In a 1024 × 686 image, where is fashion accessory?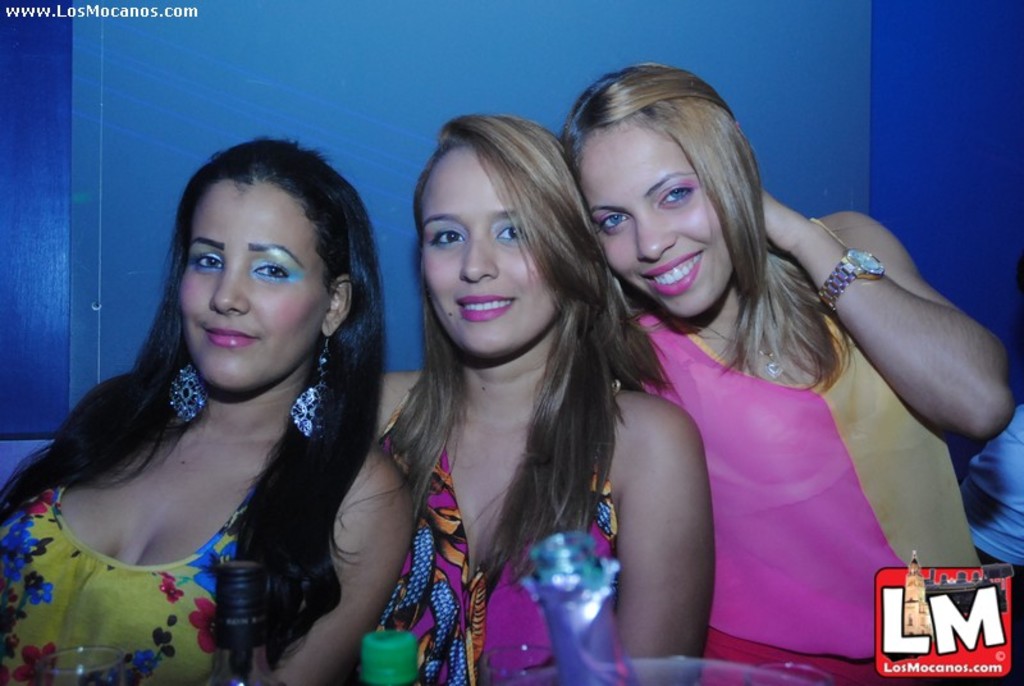
(left=699, top=315, right=790, bottom=374).
